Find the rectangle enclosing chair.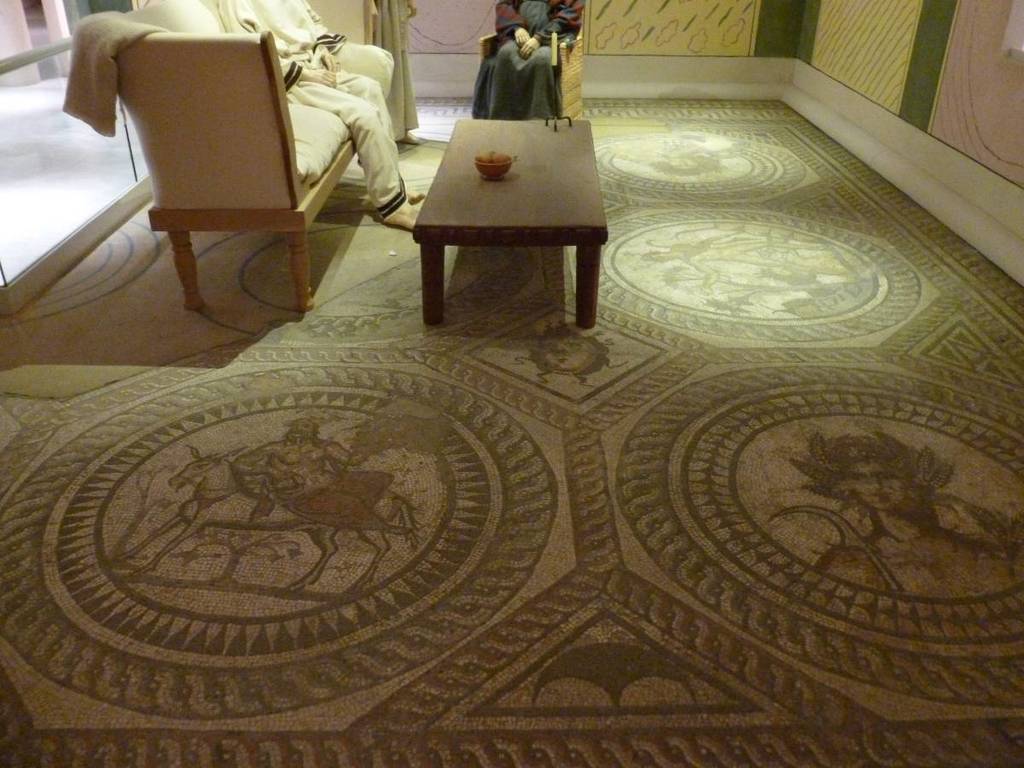
locate(479, 9, 585, 117).
